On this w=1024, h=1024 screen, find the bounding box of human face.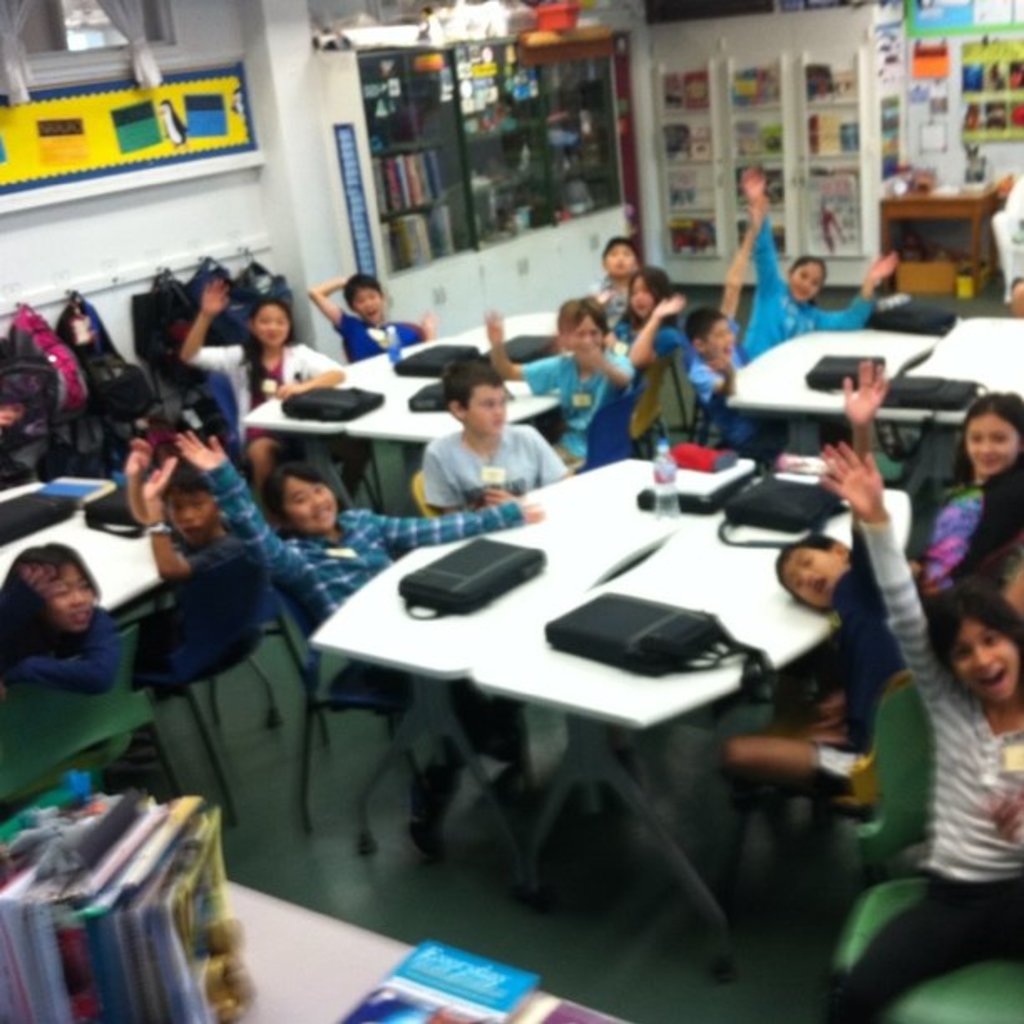
Bounding box: crop(472, 393, 509, 433).
